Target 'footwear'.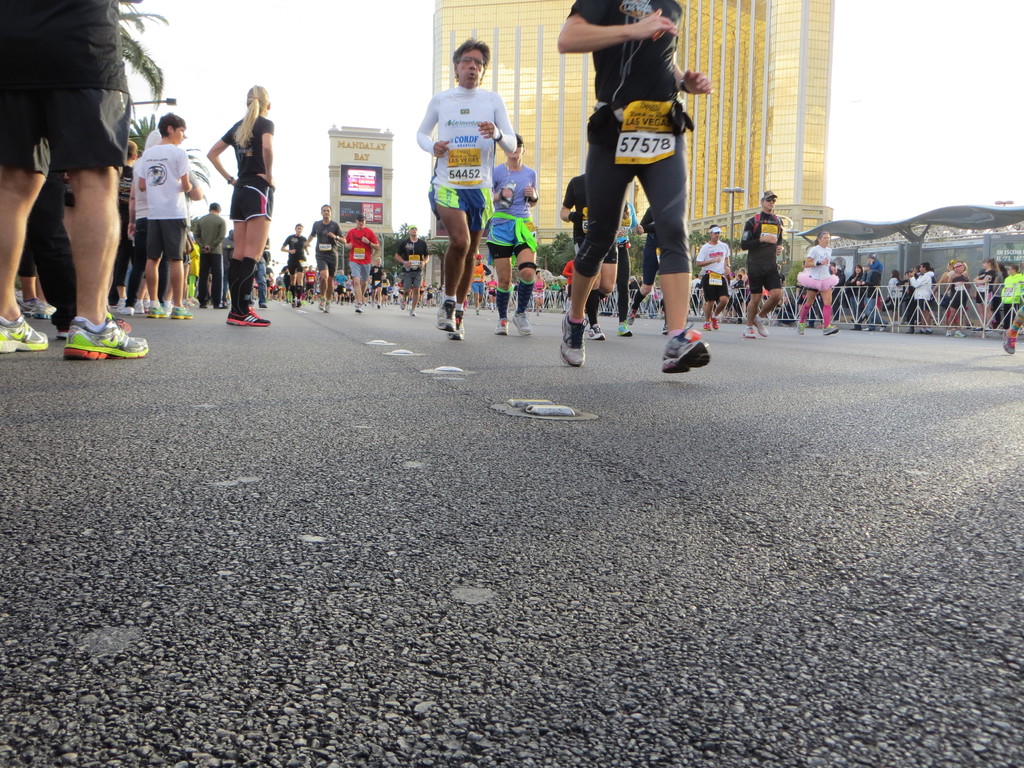
Target region: <bbox>559, 315, 586, 367</bbox>.
